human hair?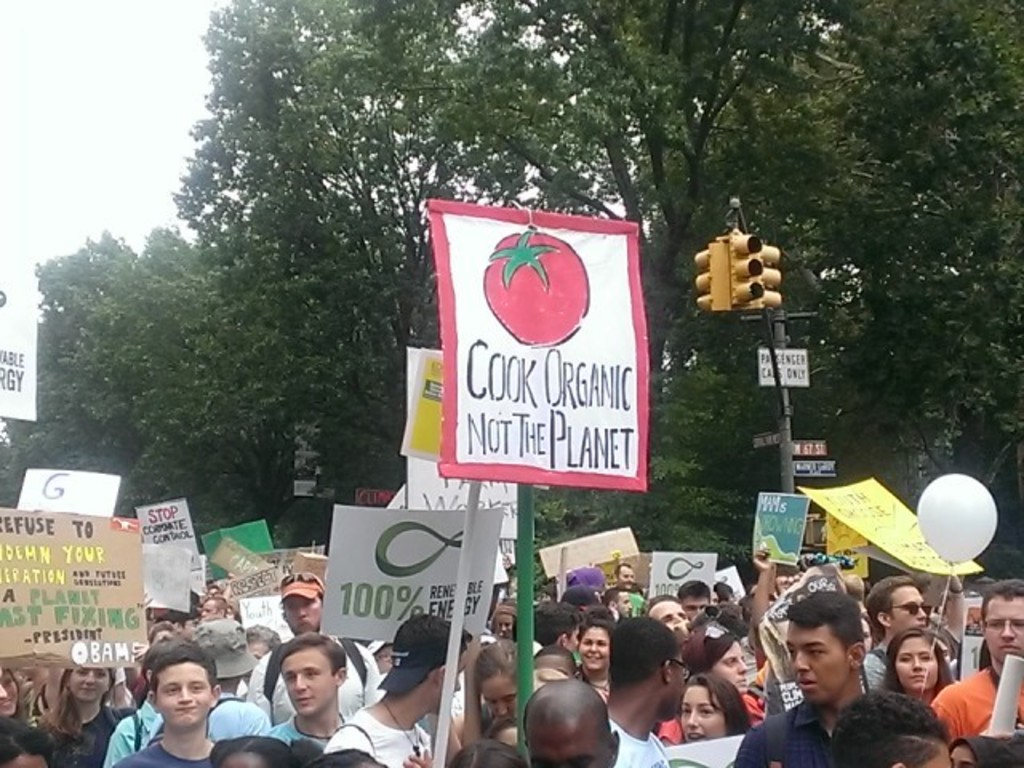
446:738:525:766
